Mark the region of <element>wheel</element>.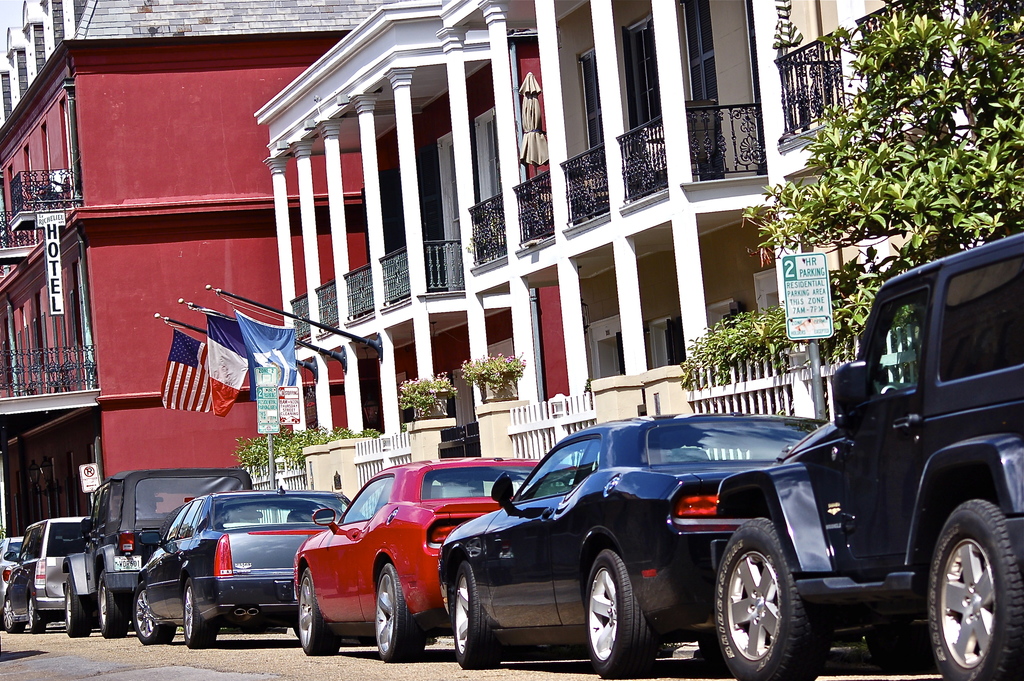
Region: select_region(730, 537, 813, 668).
